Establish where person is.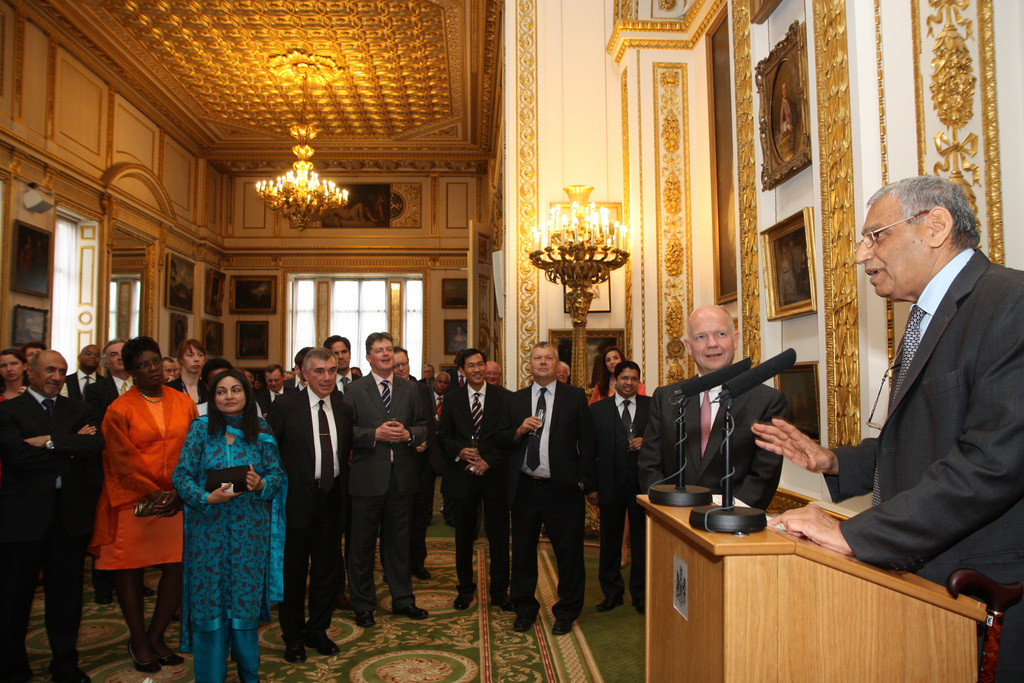
Established at x1=594 y1=345 x2=657 y2=399.
